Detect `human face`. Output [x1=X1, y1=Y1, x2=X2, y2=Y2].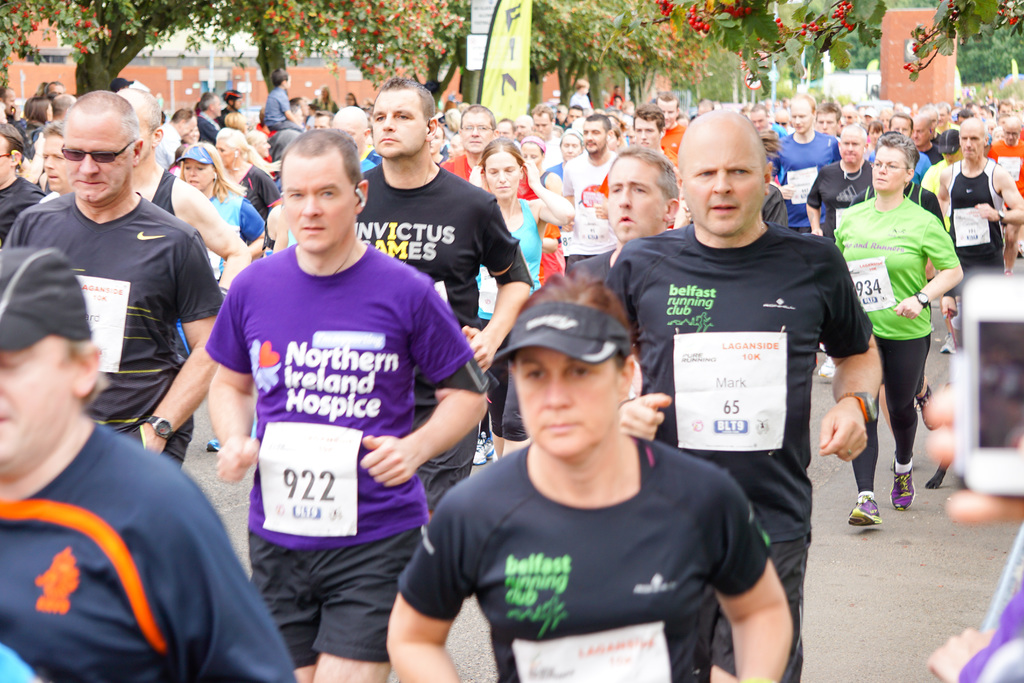
[x1=0, y1=336, x2=80, y2=468].
